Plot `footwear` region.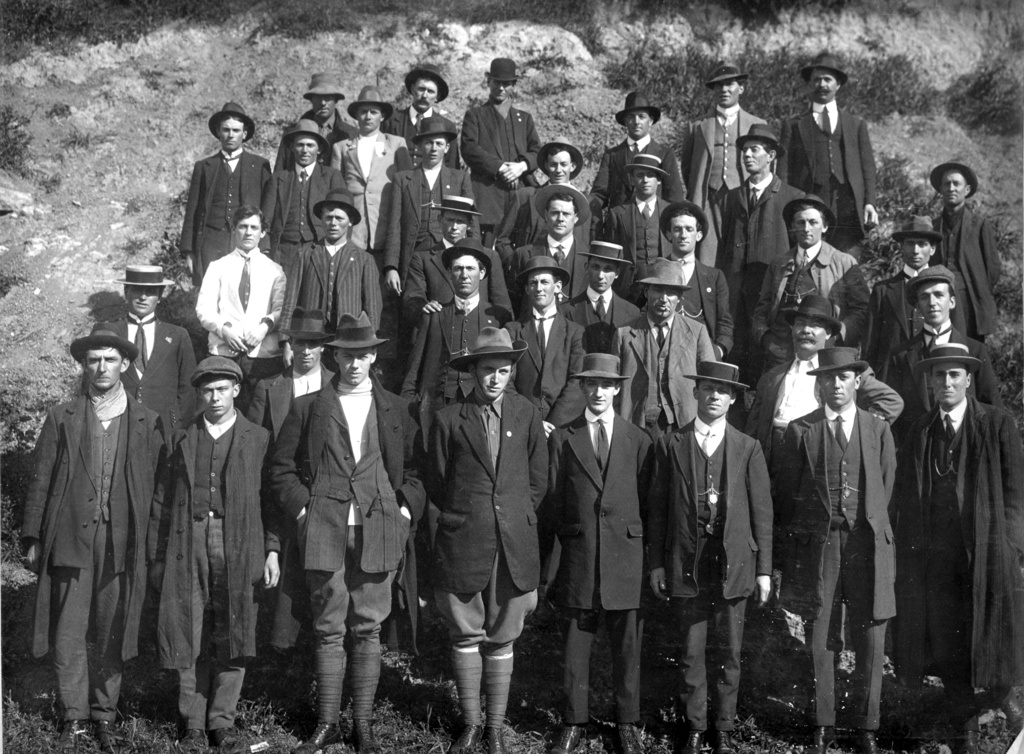
Plotted at 611 713 648 753.
